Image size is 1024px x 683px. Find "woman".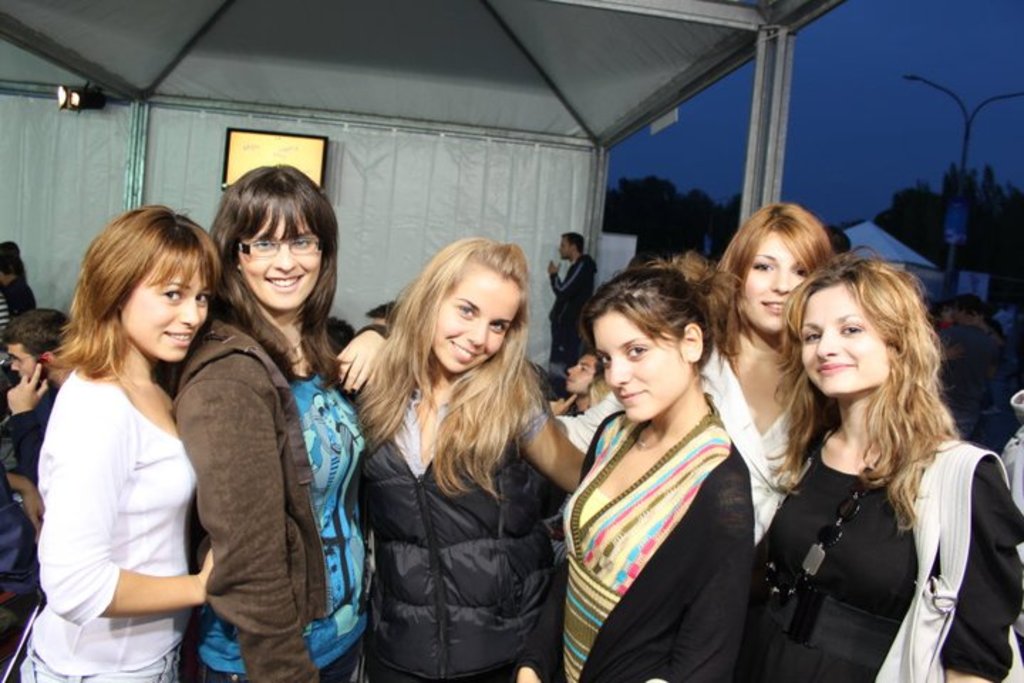
[16,203,225,682].
